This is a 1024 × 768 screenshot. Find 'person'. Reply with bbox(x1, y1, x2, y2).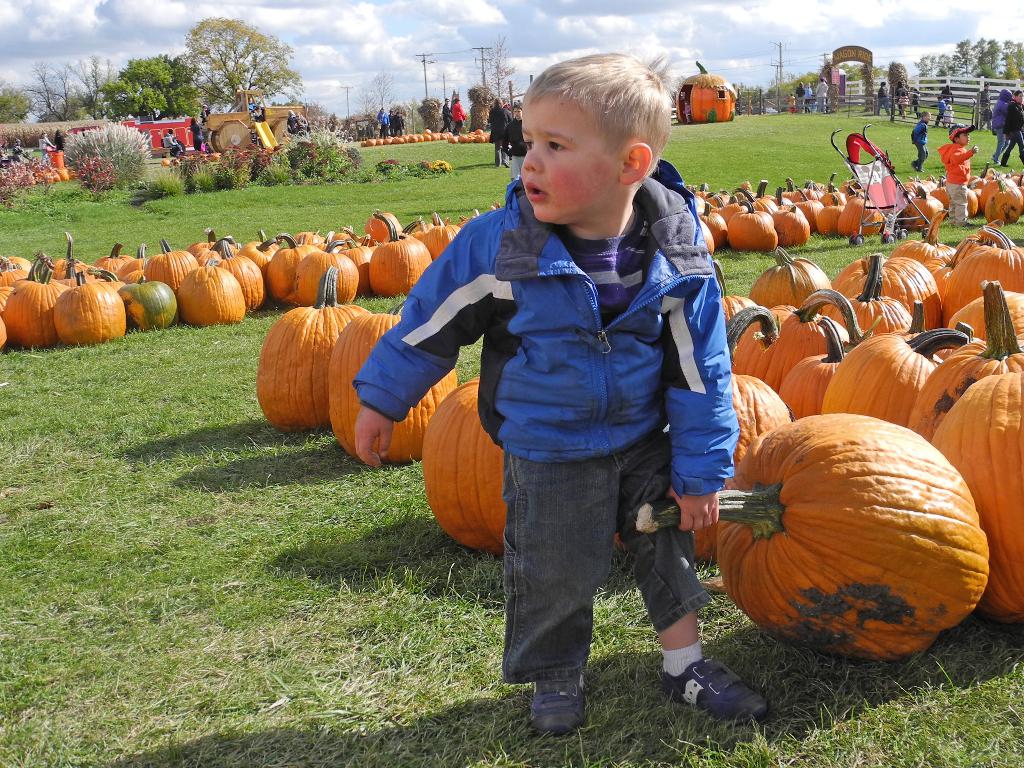
bbox(164, 127, 187, 166).
